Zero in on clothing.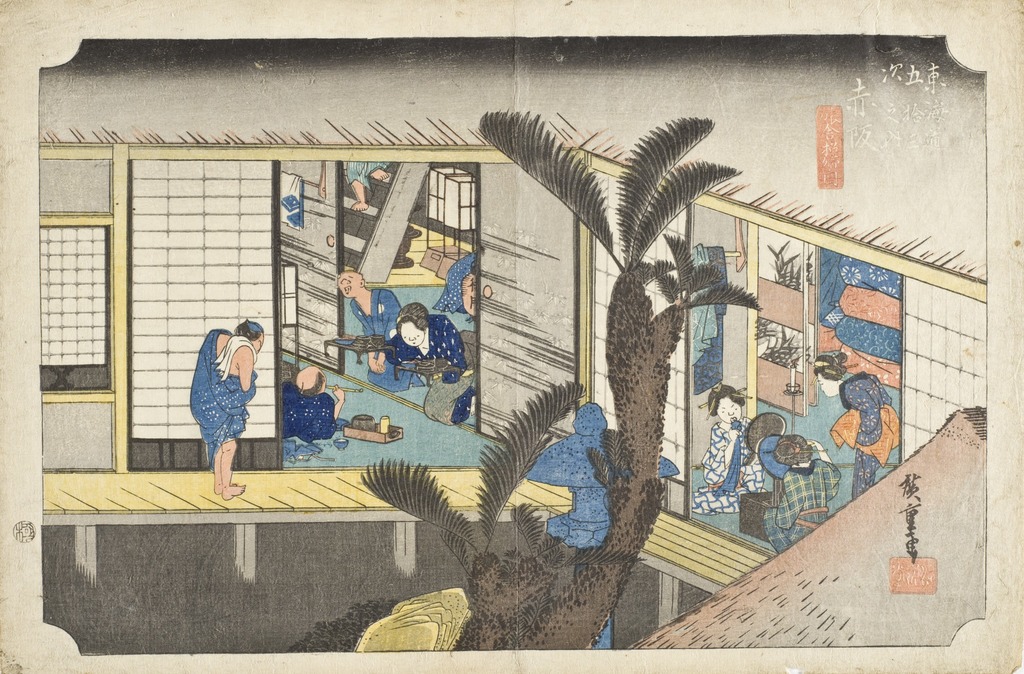
Zeroed in: left=764, top=452, right=848, bottom=556.
